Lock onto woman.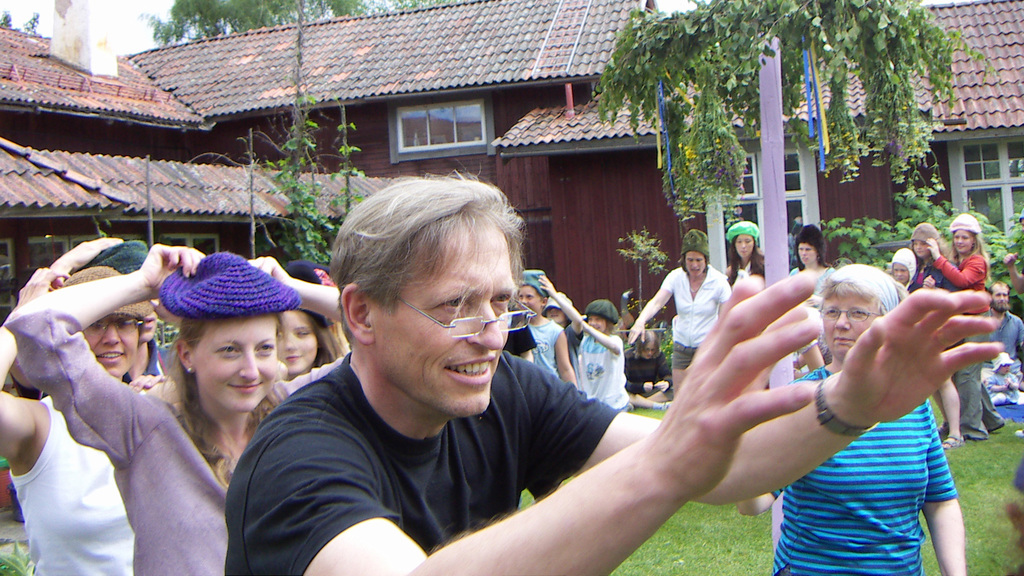
Locked: detection(3, 254, 342, 575).
